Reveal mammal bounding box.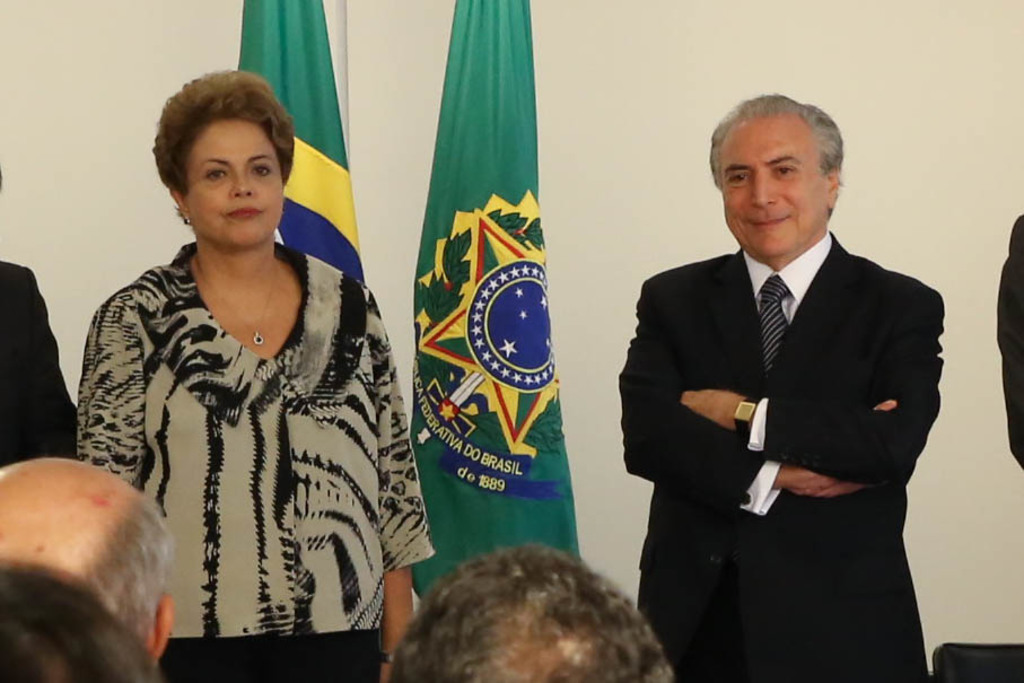
Revealed: [left=386, top=545, right=680, bottom=682].
